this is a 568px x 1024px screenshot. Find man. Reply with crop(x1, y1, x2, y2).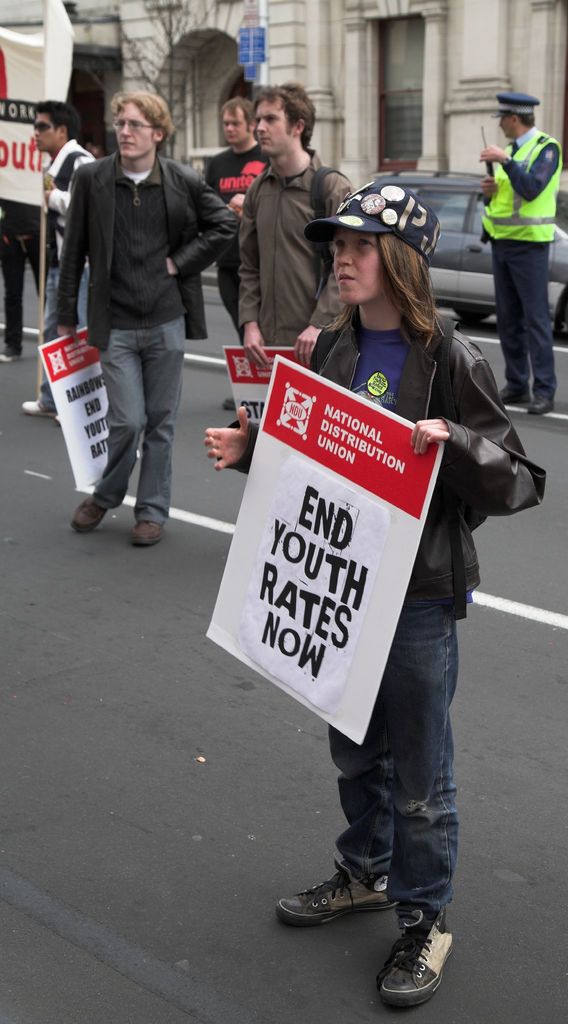
crop(235, 76, 360, 465).
